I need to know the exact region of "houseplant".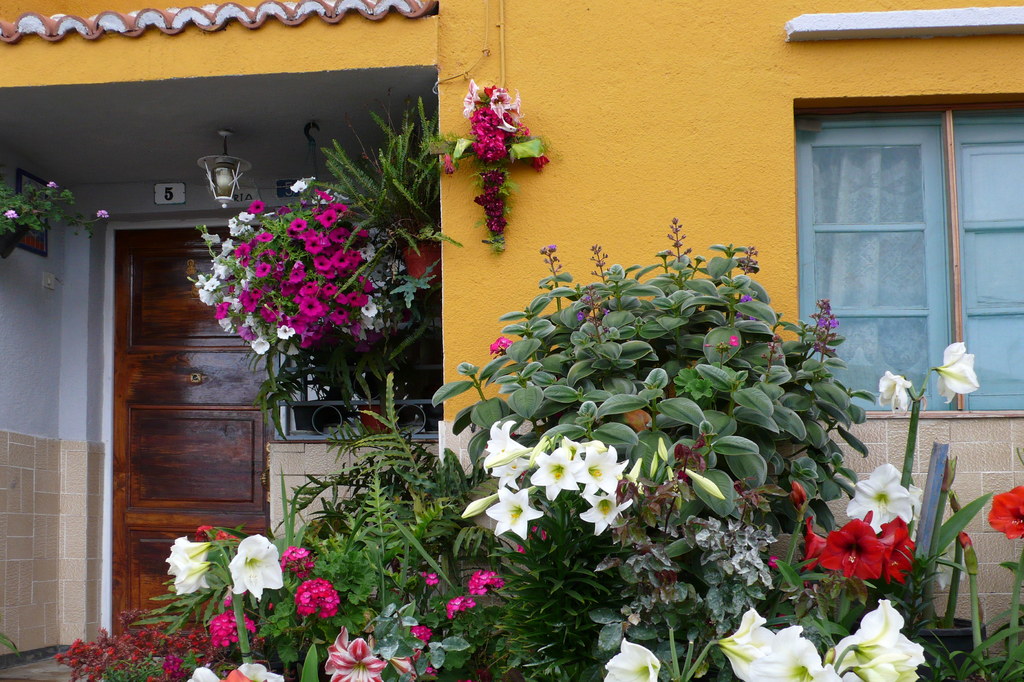
Region: (x1=430, y1=81, x2=551, y2=256).
